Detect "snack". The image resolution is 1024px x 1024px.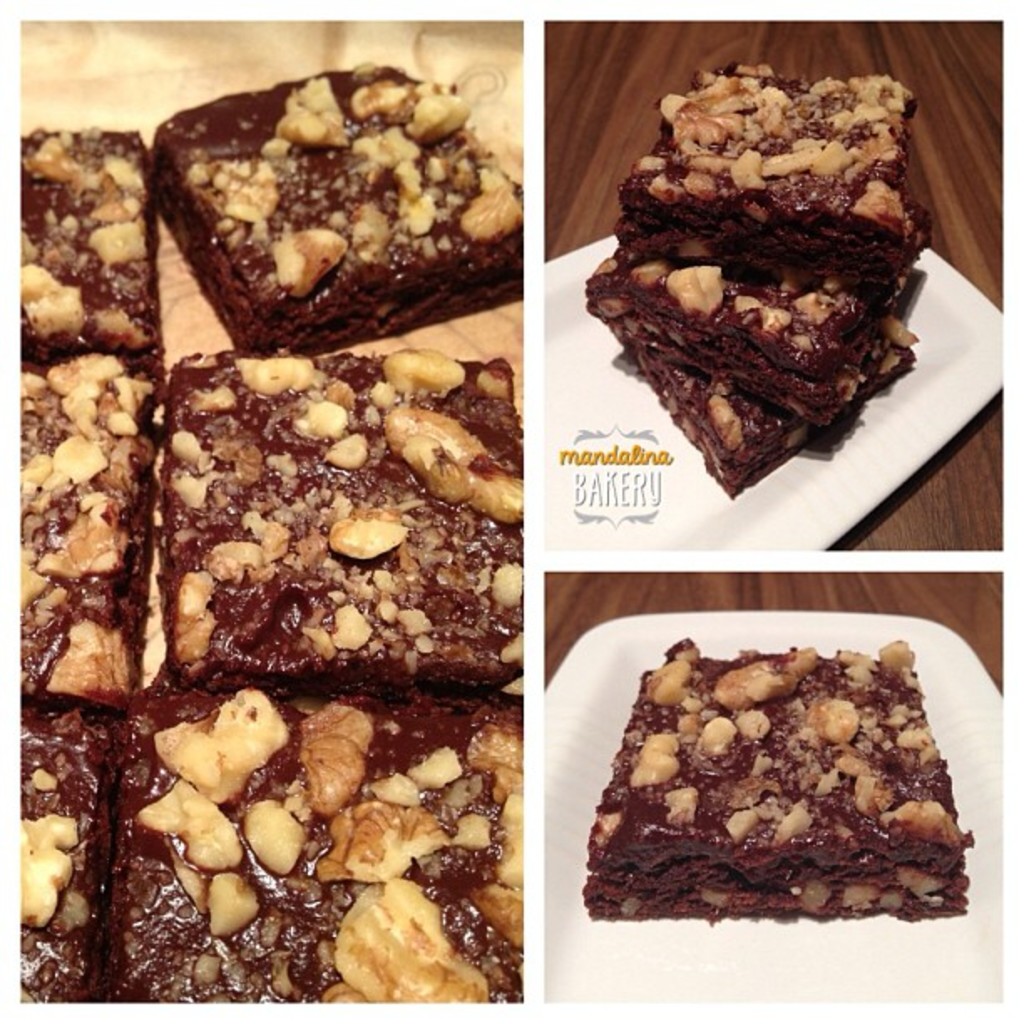
{"left": 25, "top": 340, "right": 162, "bottom": 701}.
